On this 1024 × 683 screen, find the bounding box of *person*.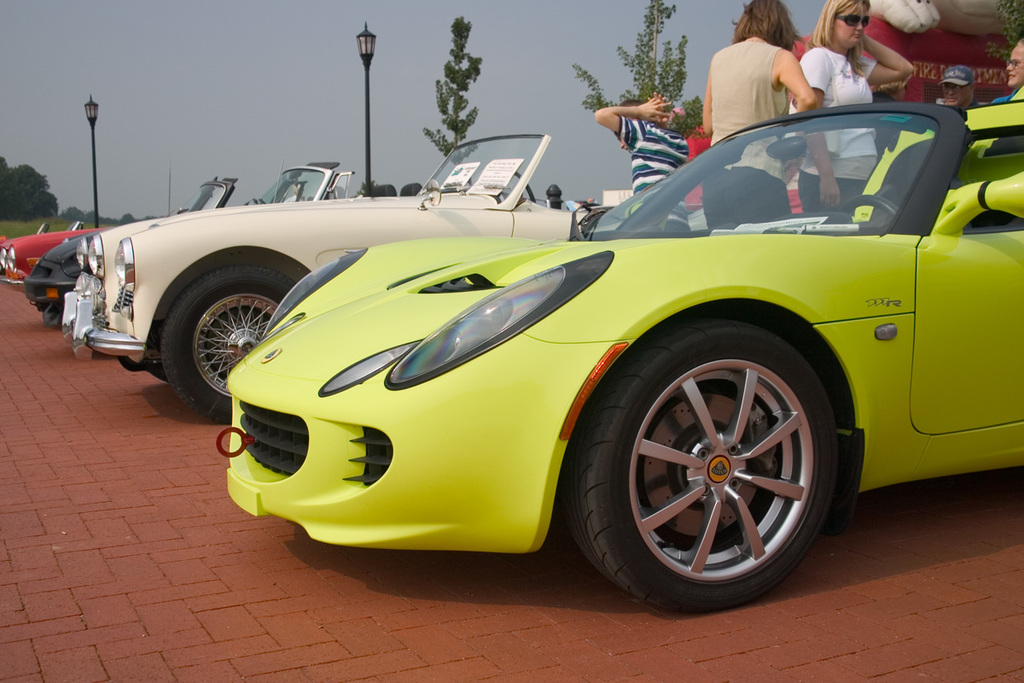
Bounding box: bbox=[992, 36, 1023, 101].
